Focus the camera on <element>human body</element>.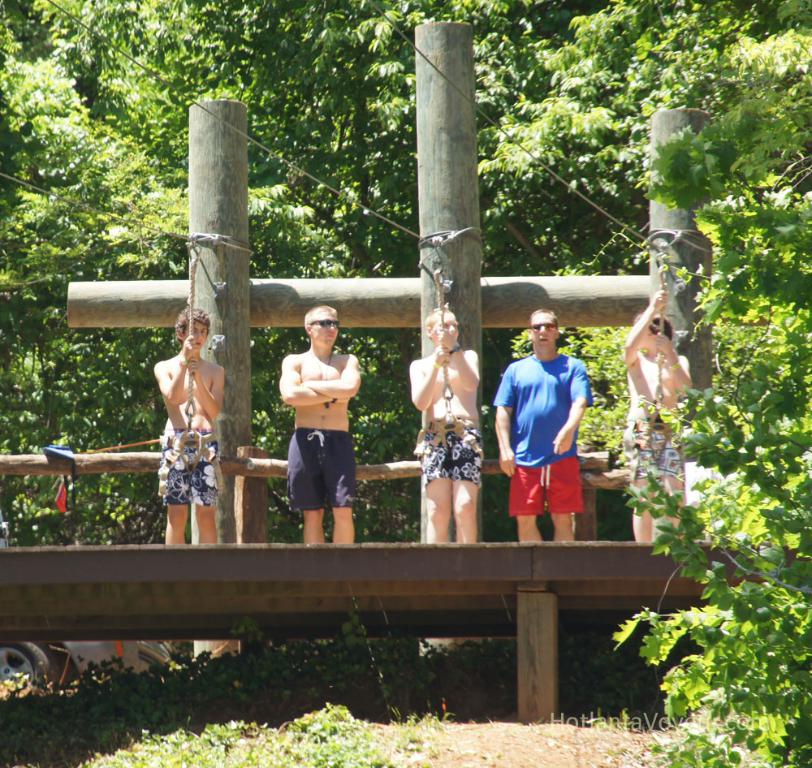
Focus region: (left=151, top=304, right=227, bottom=548).
